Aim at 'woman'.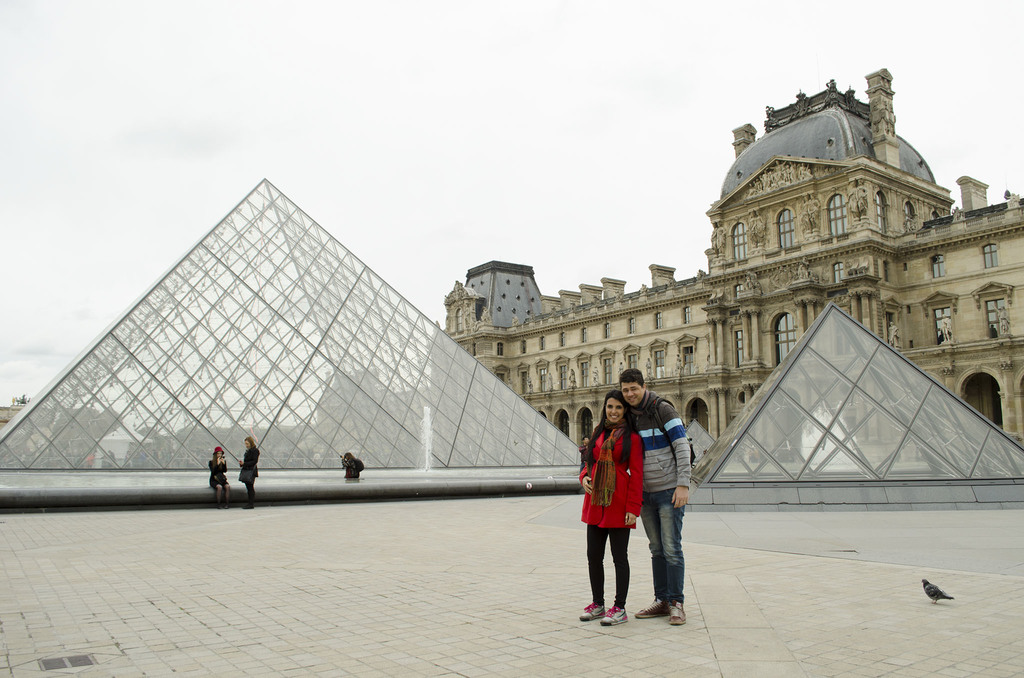
Aimed at crop(207, 448, 232, 508).
